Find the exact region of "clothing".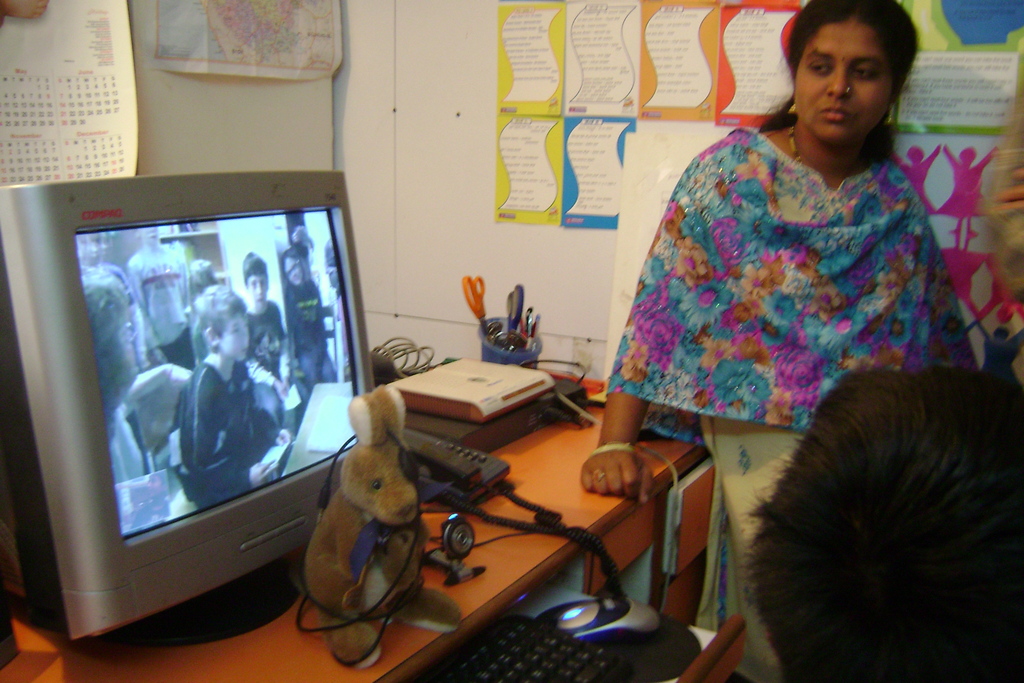
Exact region: [x1=288, y1=280, x2=337, y2=404].
